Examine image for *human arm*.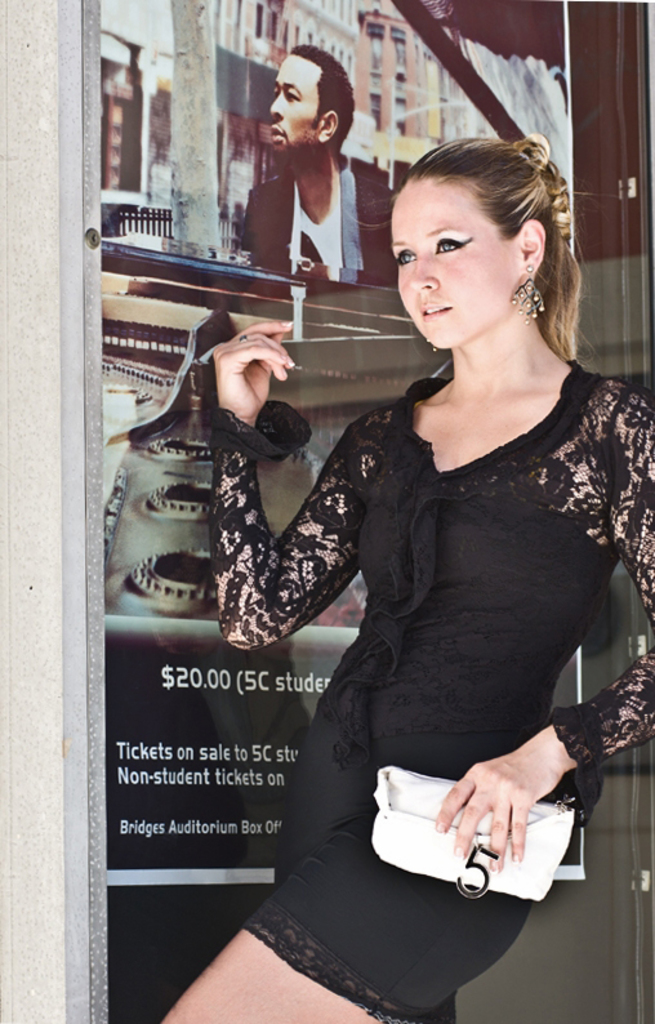
Examination result: detection(192, 328, 367, 673).
